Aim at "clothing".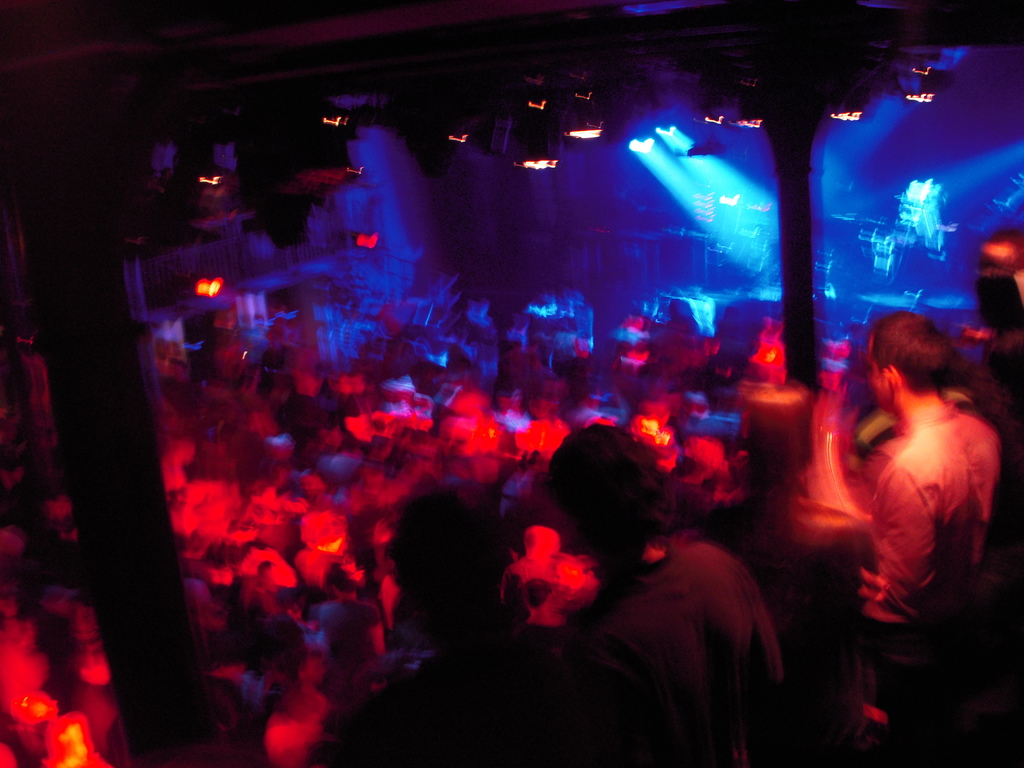
Aimed at box(561, 538, 788, 764).
